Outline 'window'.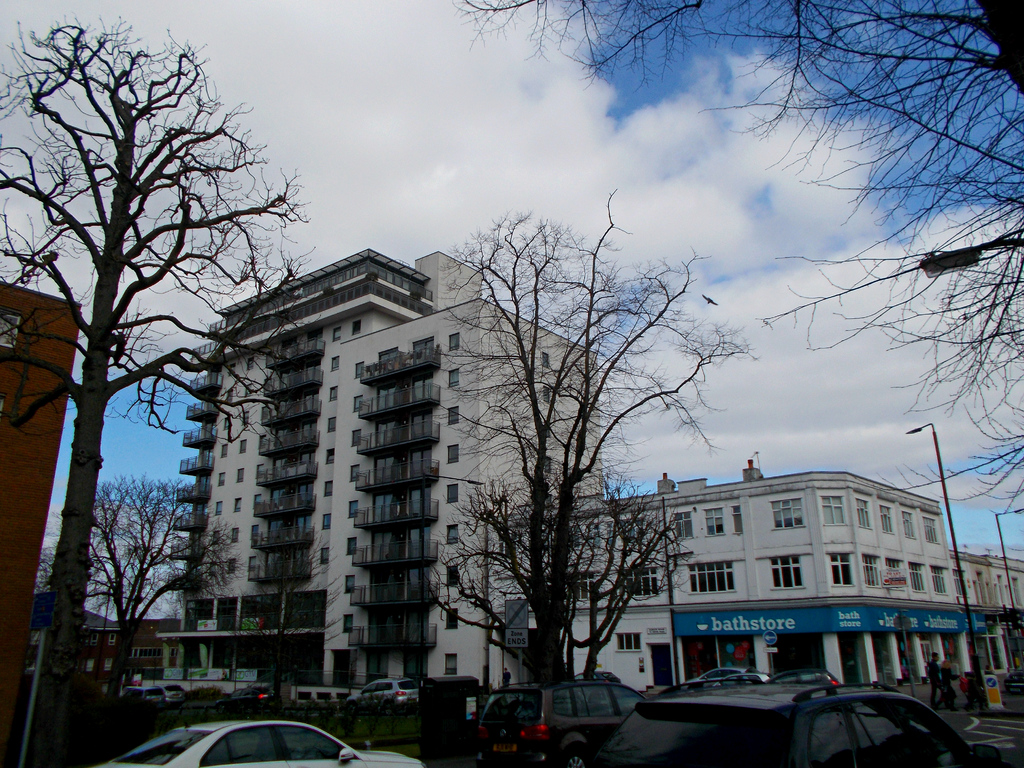
Outline: <box>771,496,806,529</box>.
